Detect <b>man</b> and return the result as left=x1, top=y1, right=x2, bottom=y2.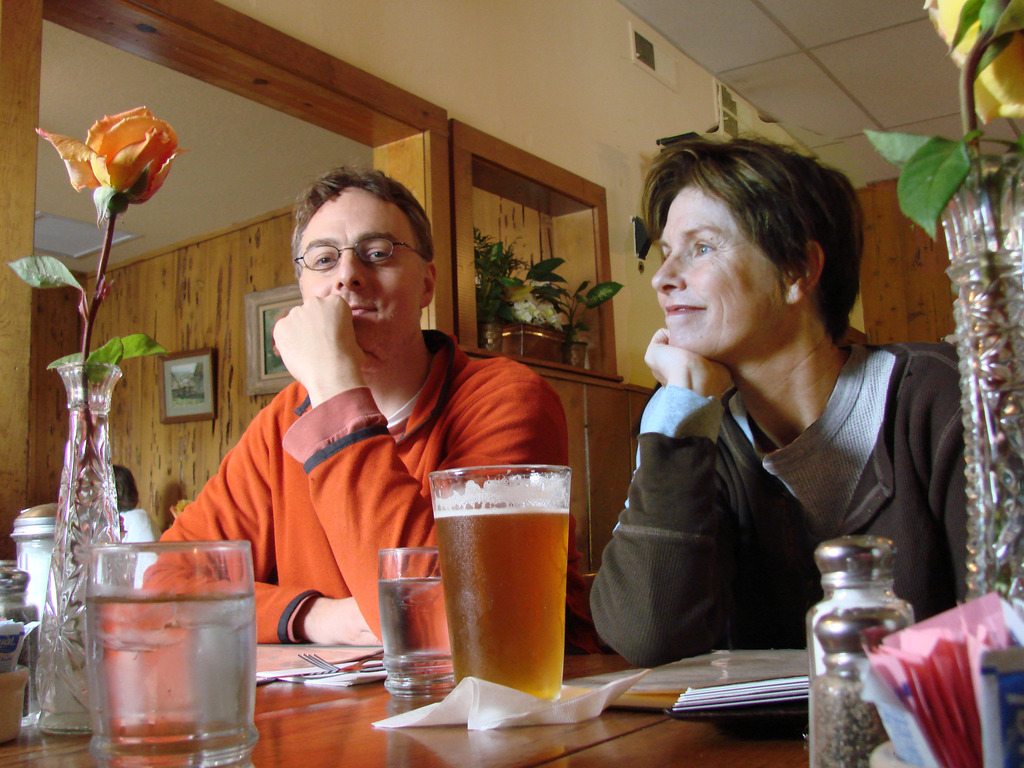
left=162, top=199, right=567, bottom=687.
